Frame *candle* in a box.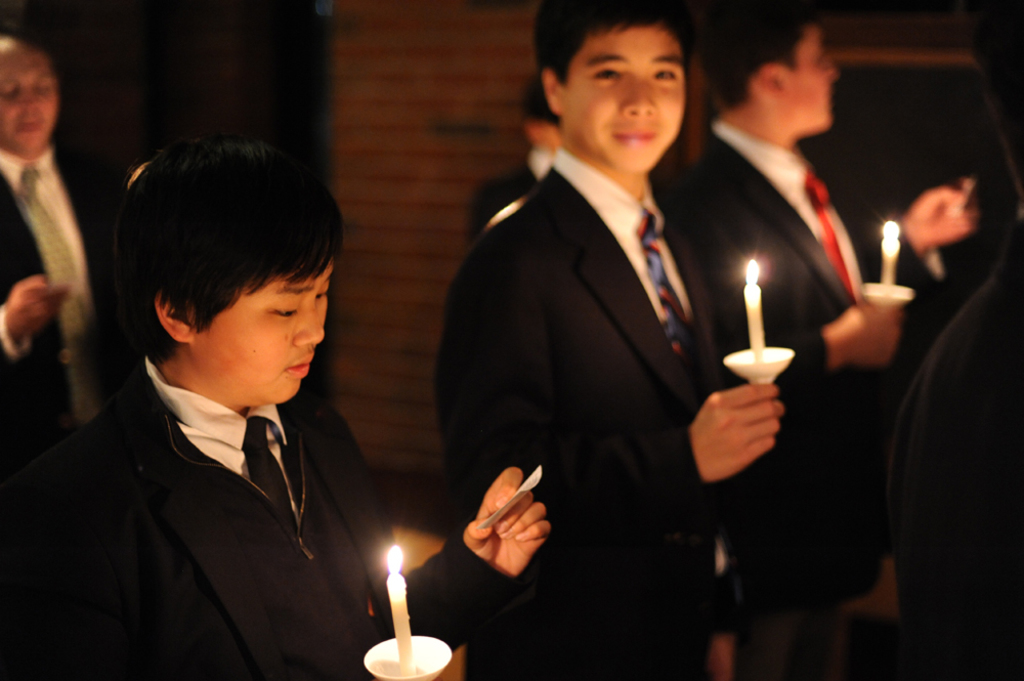
Rect(883, 219, 901, 281).
